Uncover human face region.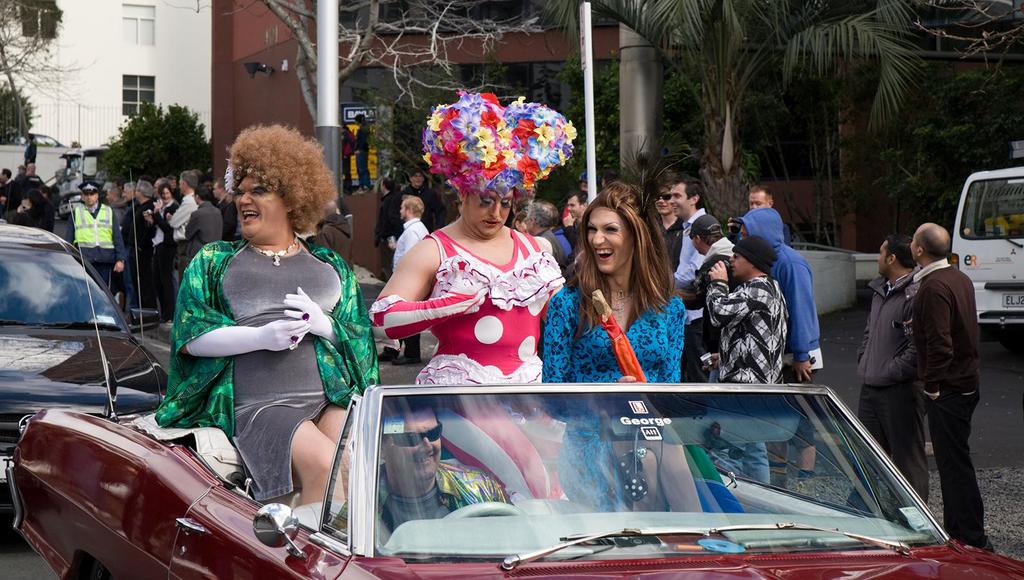
Uncovered: crop(668, 185, 692, 216).
